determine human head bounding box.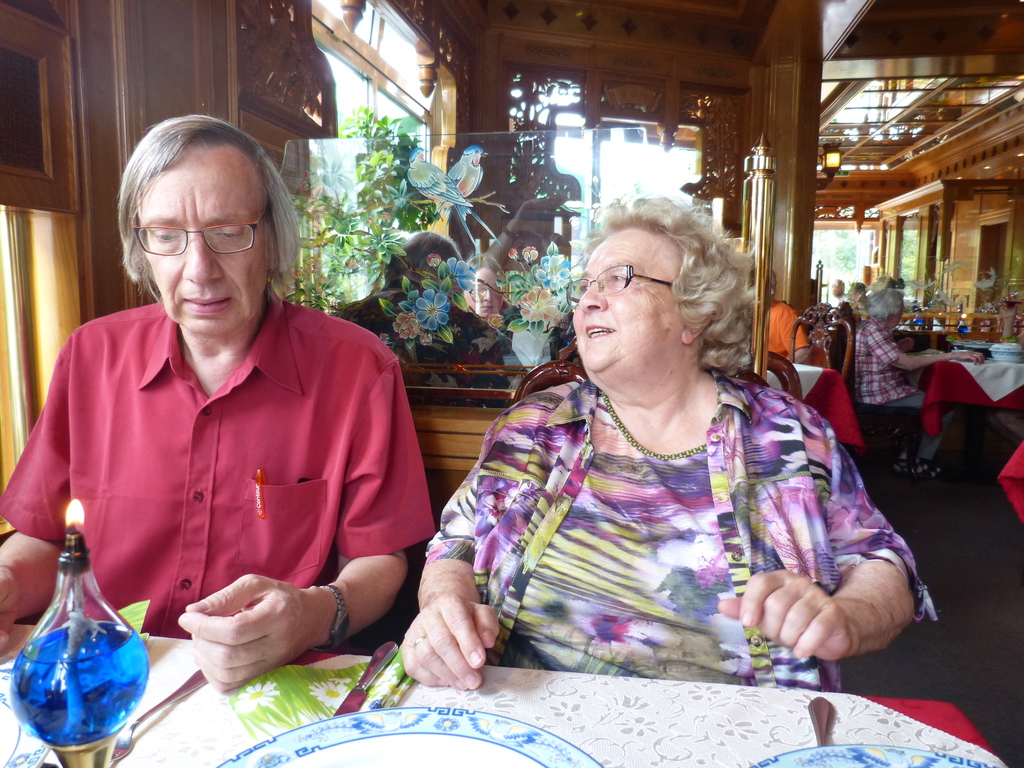
Determined: {"x1": 463, "y1": 255, "x2": 504, "y2": 317}.
